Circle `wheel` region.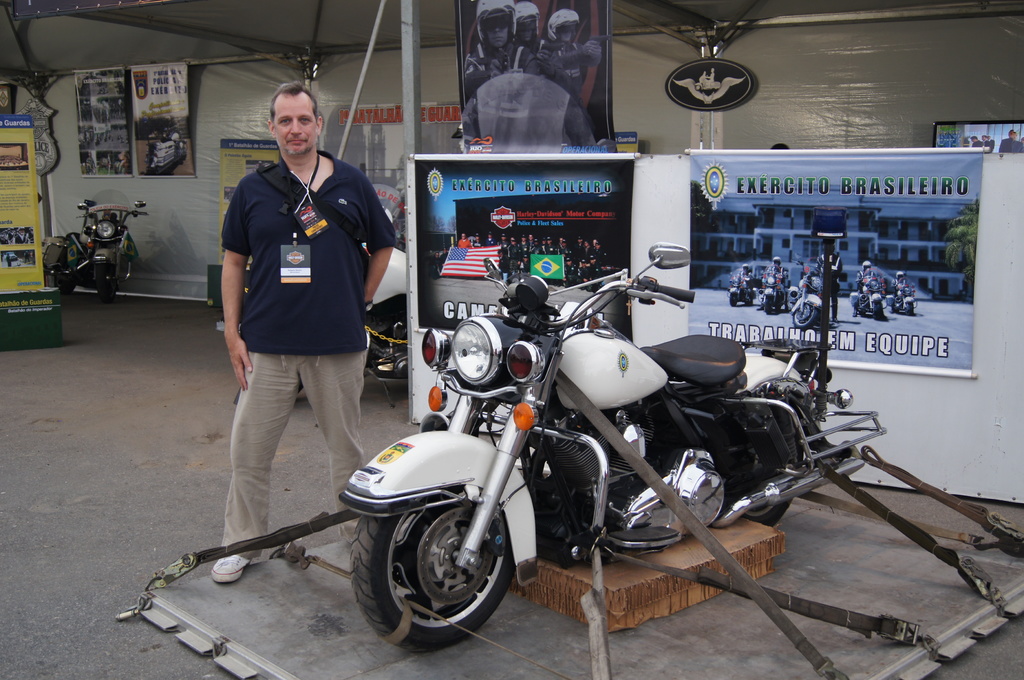
Region: pyautogui.locateOnScreen(794, 305, 817, 328).
